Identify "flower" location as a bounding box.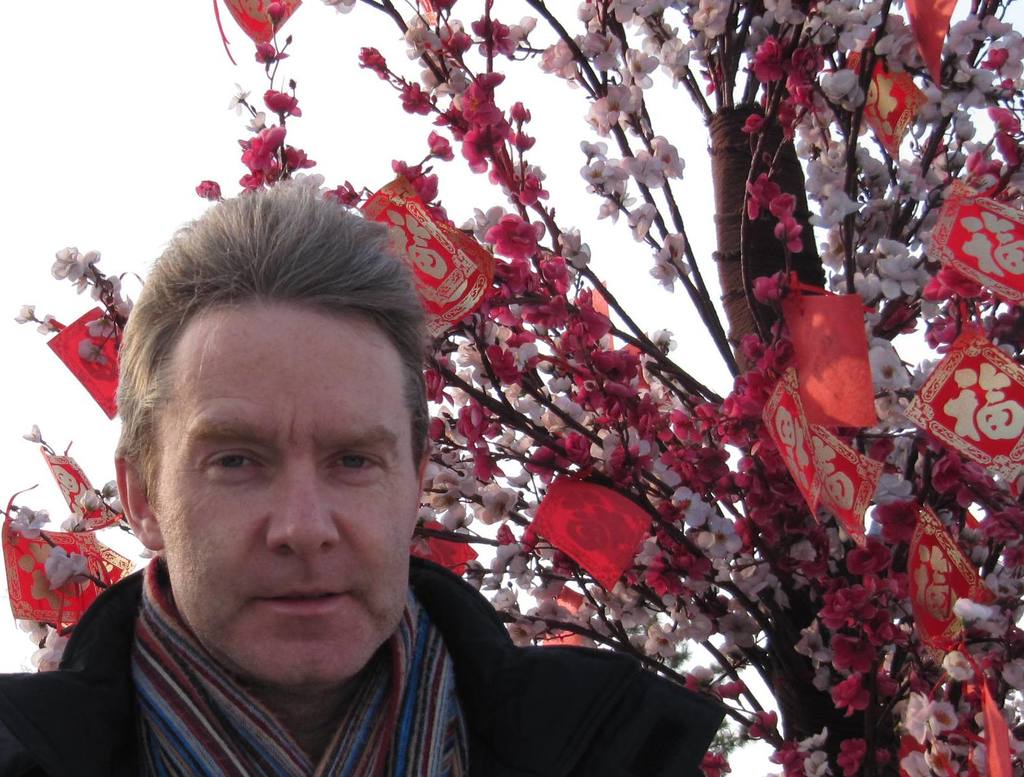
BBox(489, 210, 537, 259).
